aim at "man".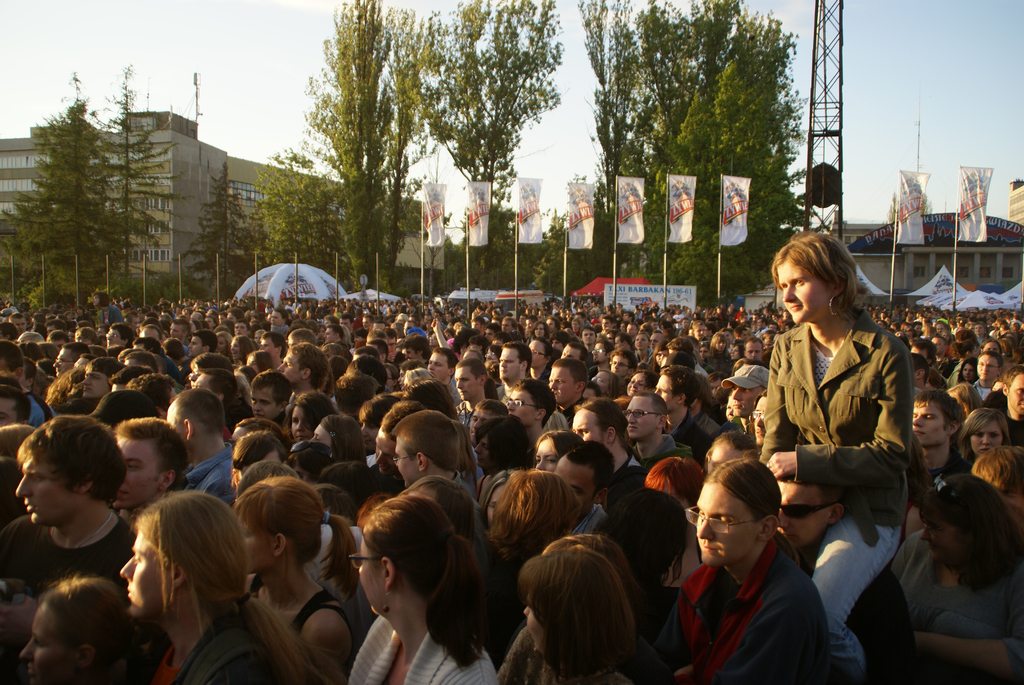
Aimed at <region>623, 313, 632, 320</region>.
